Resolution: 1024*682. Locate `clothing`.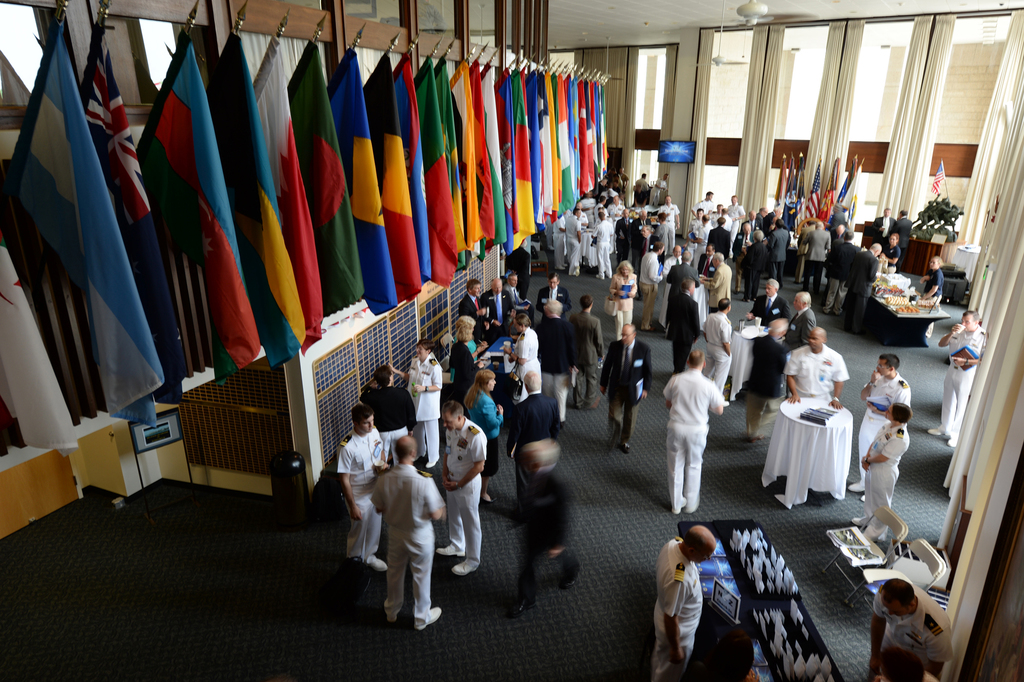
select_region(331, 420, 382, 554).
